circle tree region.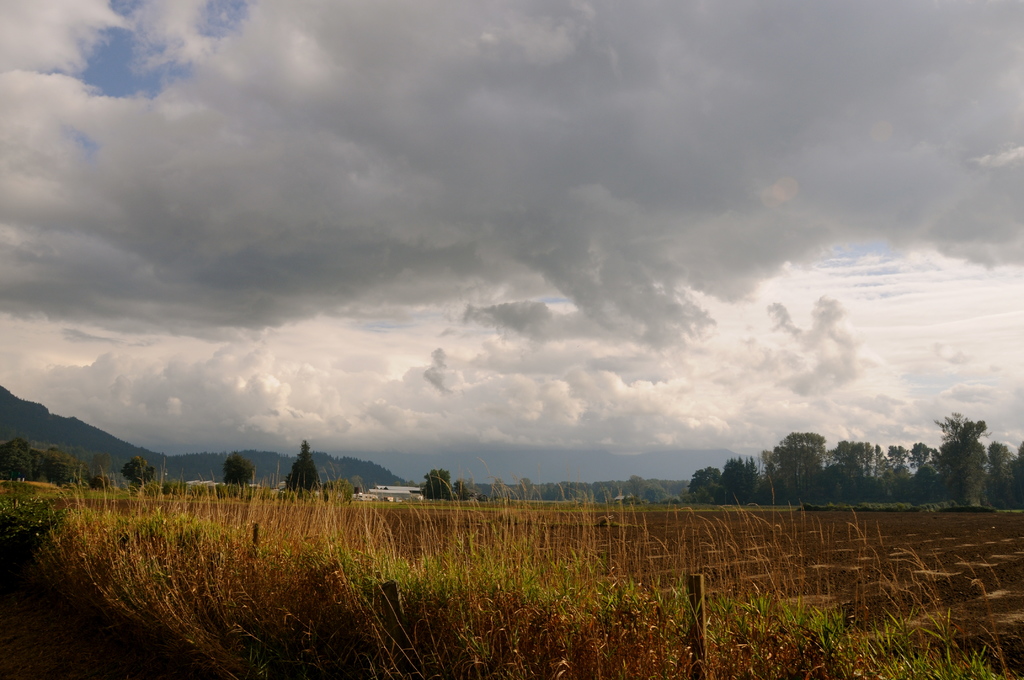
Region: 424/466/453/503.
